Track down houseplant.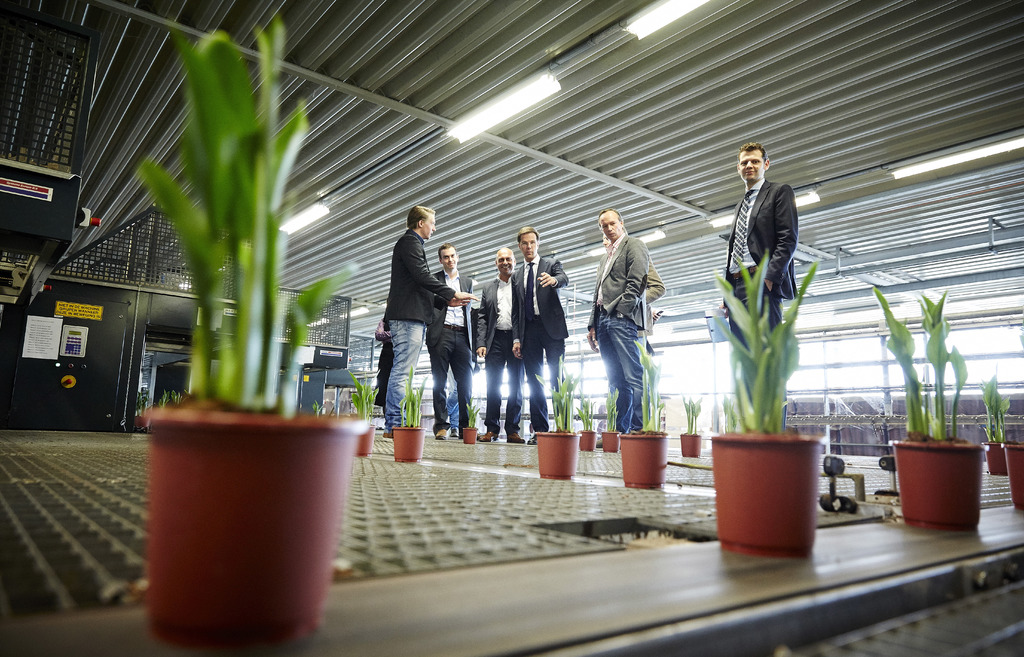
Tracked to x1=710 y1=243 x2=827 y2=565.
